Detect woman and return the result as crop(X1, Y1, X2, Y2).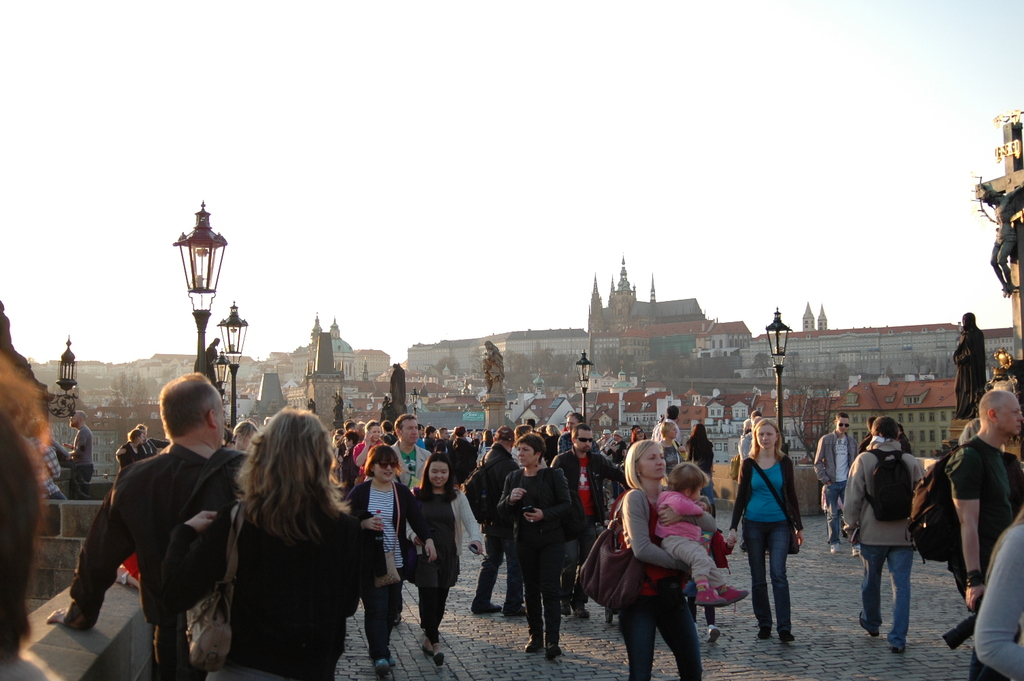
crop(651, 420, 682, 474).
